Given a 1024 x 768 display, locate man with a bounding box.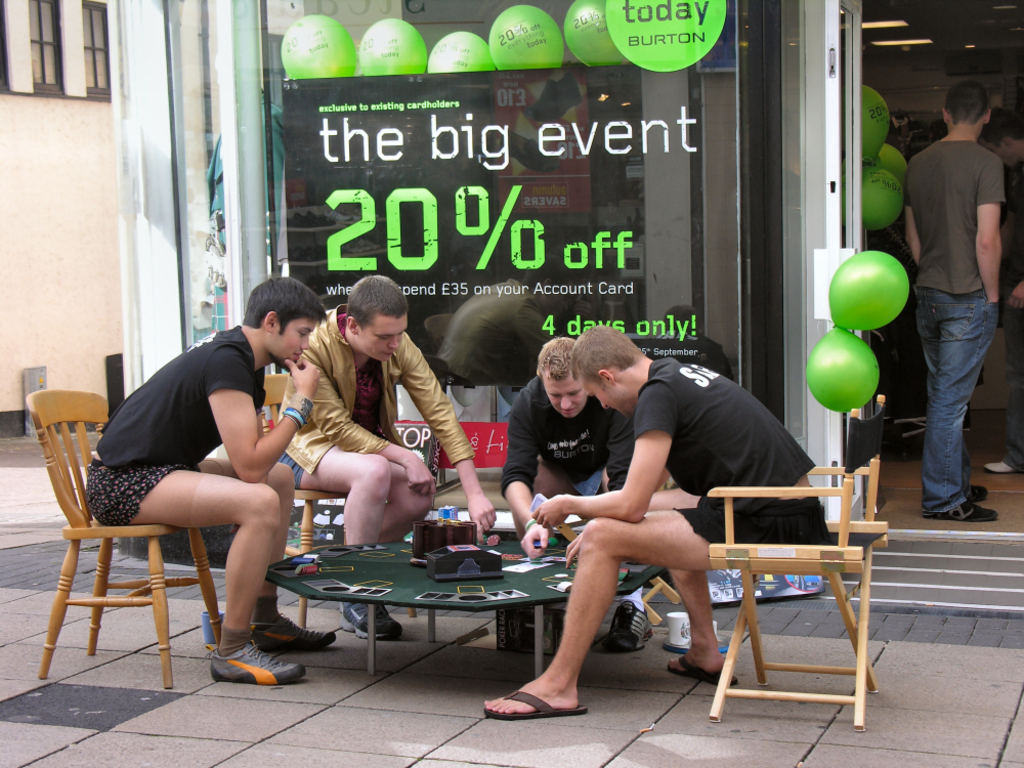
Located: <box>276,273,496,642</box>.
